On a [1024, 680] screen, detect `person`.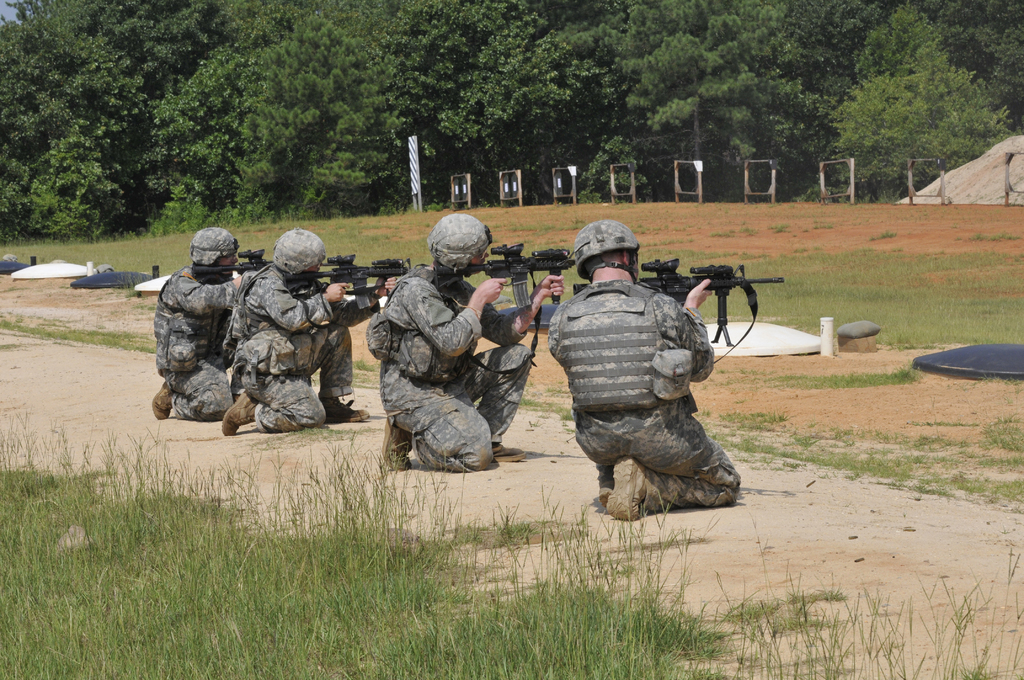
<bbox>222, 227, 397, 435</bbox>.
